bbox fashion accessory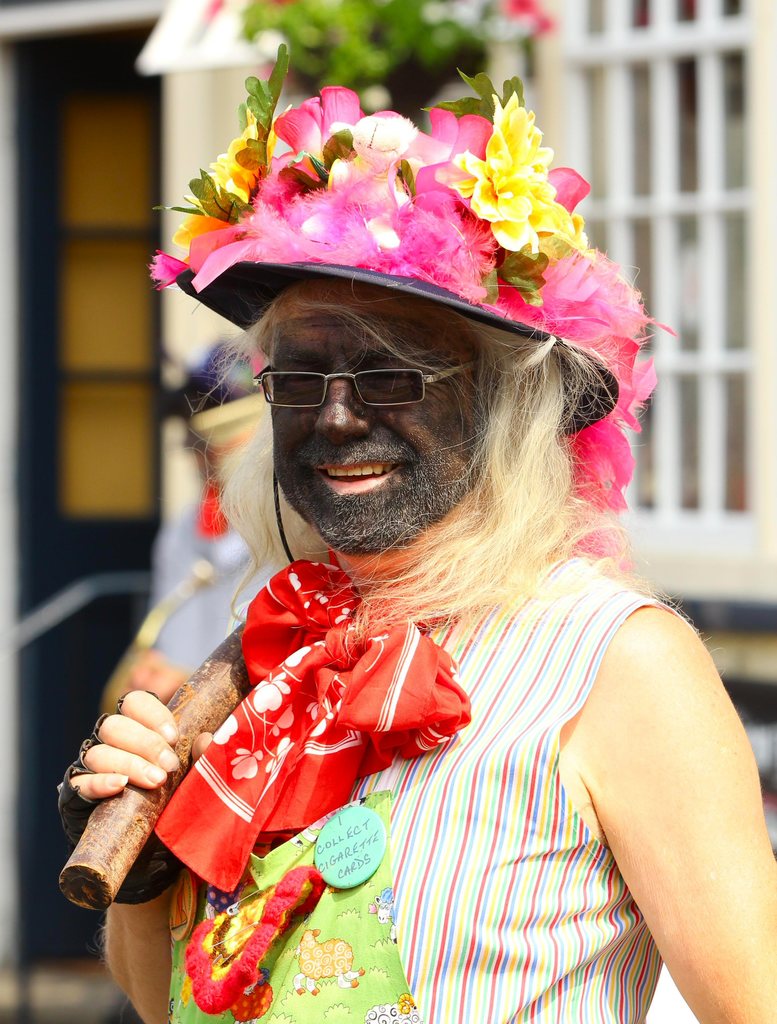
[x1=151, y1=544, x2=478, y2=891]
